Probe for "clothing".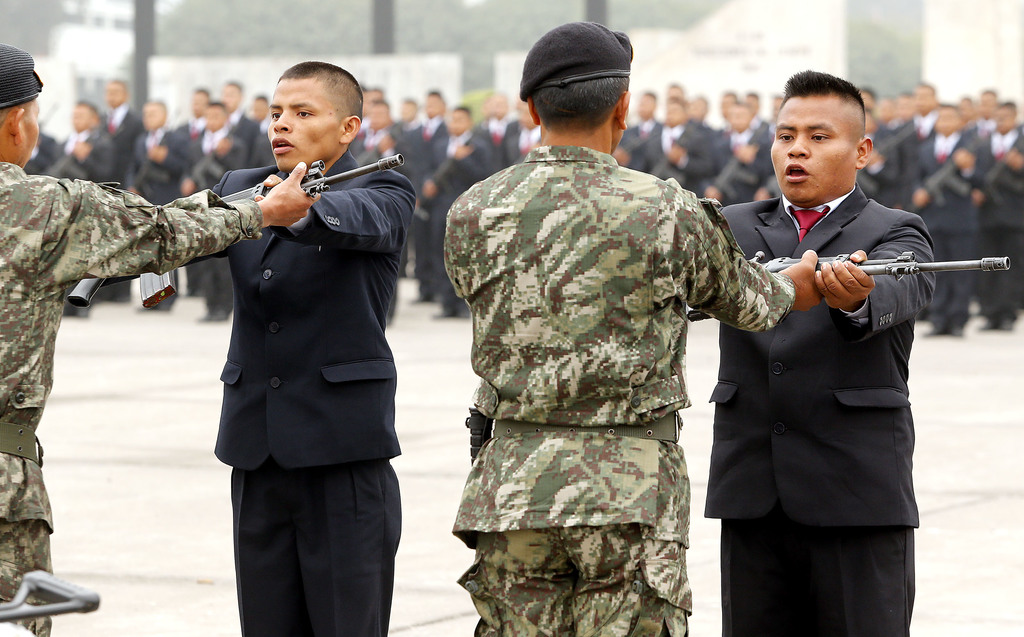
Probe result: (175, 115, 425, 628).
